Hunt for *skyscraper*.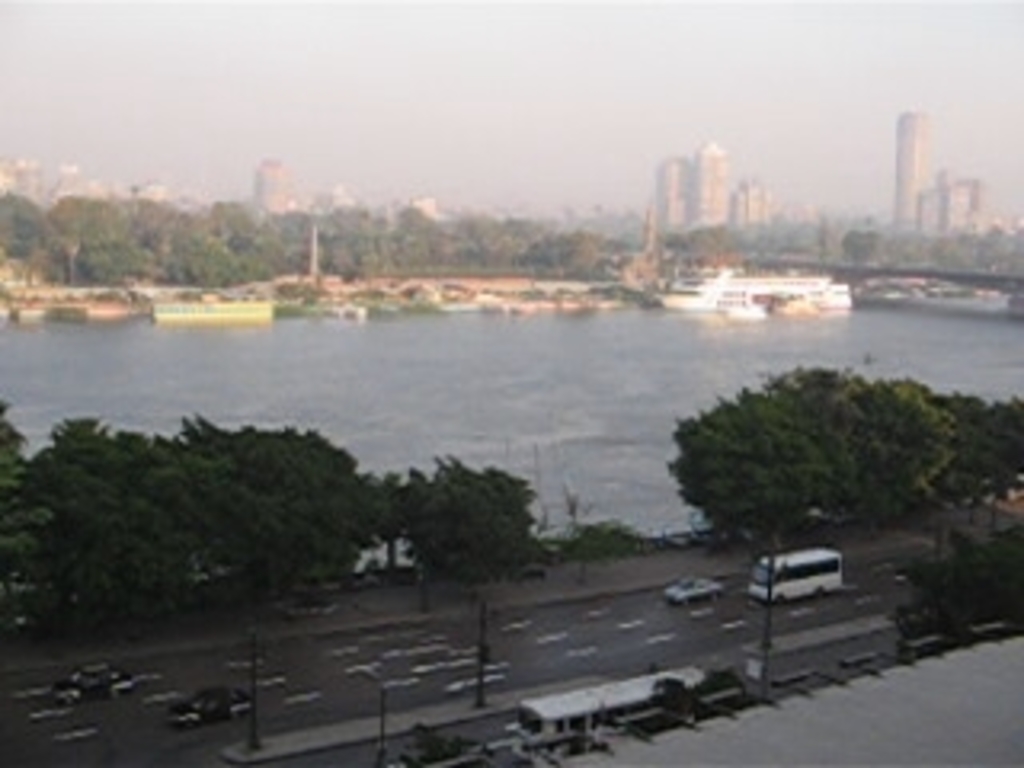
Hunted down at <region>653, 150, 688, 221</region>.
